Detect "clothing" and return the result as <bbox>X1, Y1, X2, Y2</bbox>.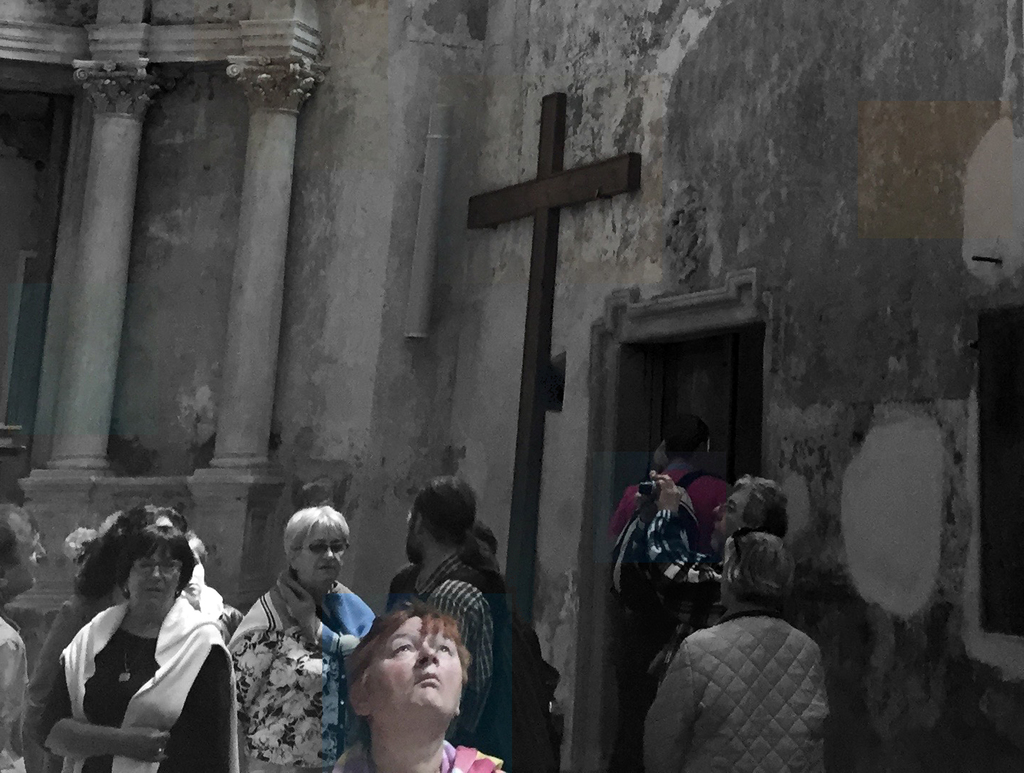
<bbox>612, 462, 734, 558</bbox>.
